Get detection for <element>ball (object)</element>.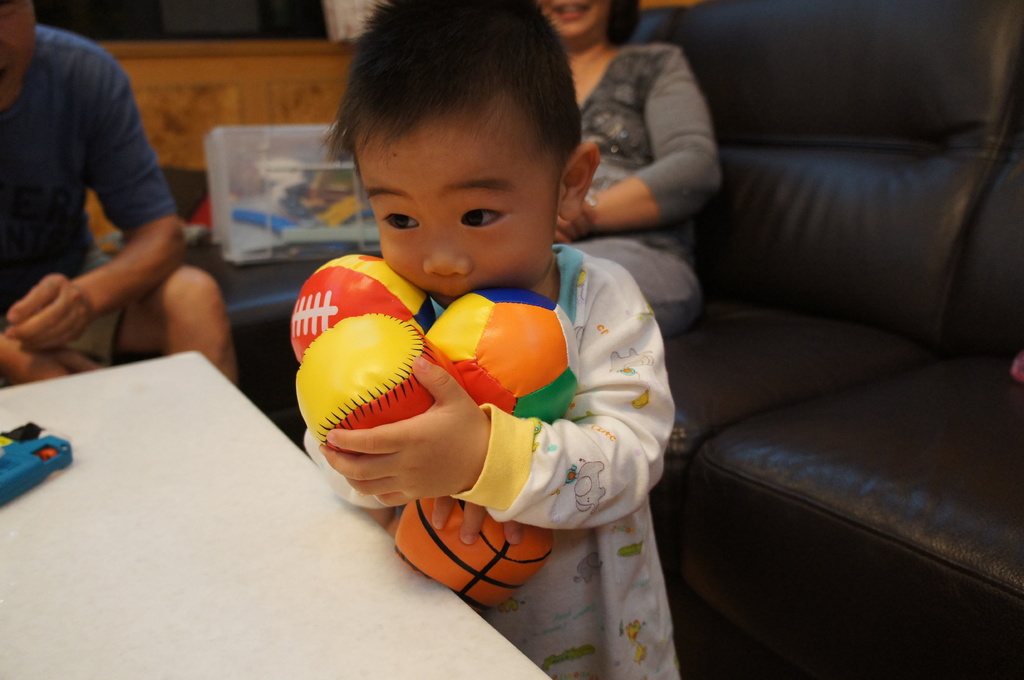
Detection: <region>296, 315, 449, 449</region>.
